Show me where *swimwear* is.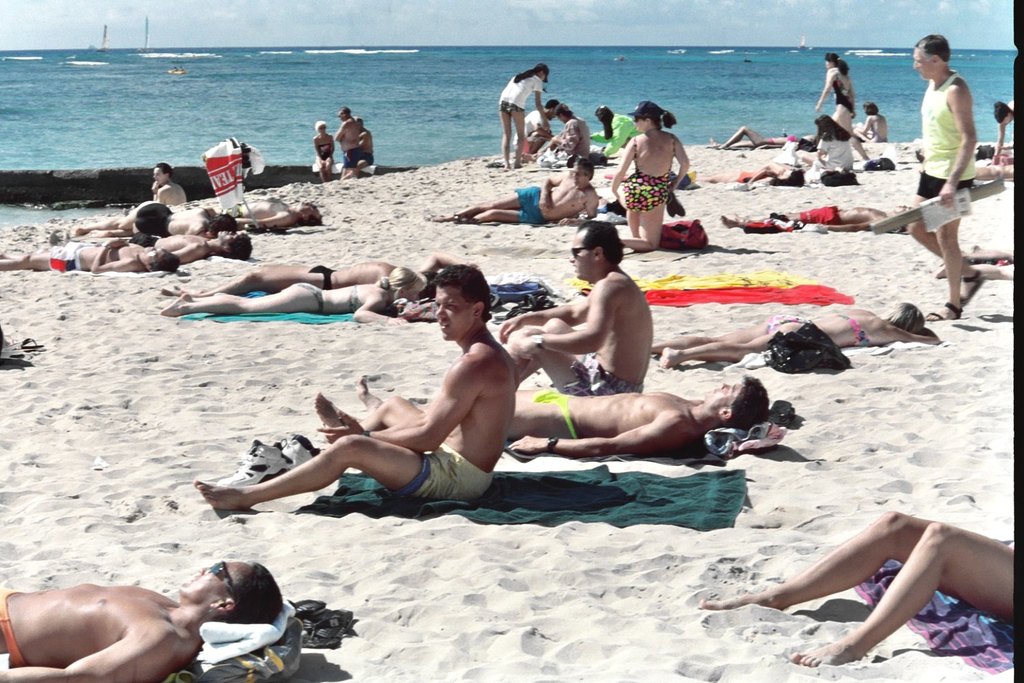
*swimwear* is at Rect(0, 577, 23, 673).
